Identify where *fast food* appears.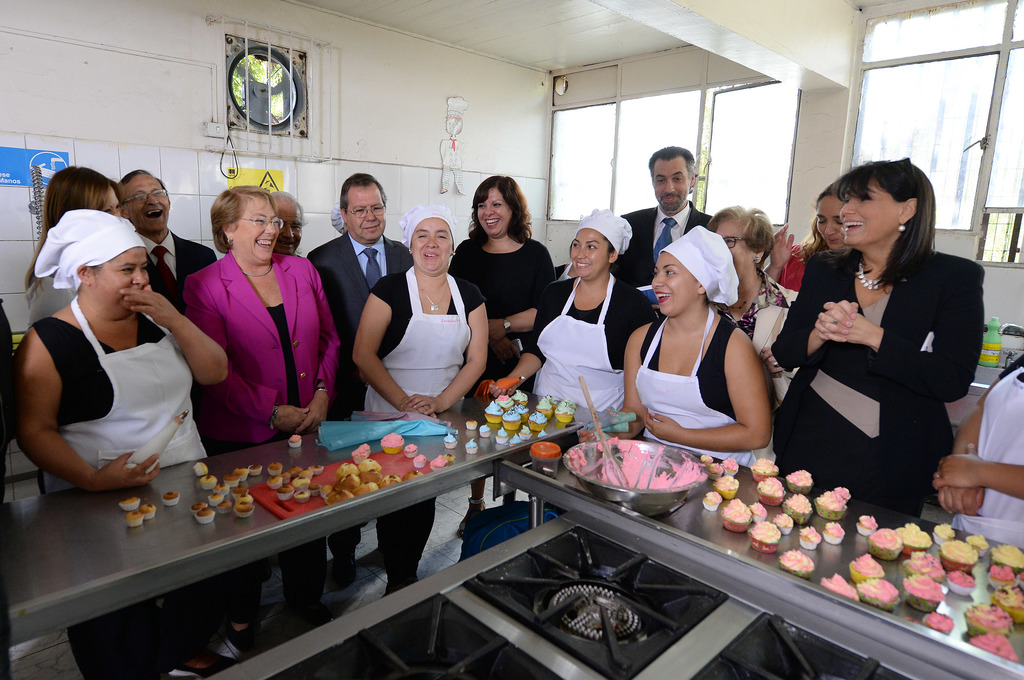
Appears at (x1=700, y1=452, x2=742, y2=484).
